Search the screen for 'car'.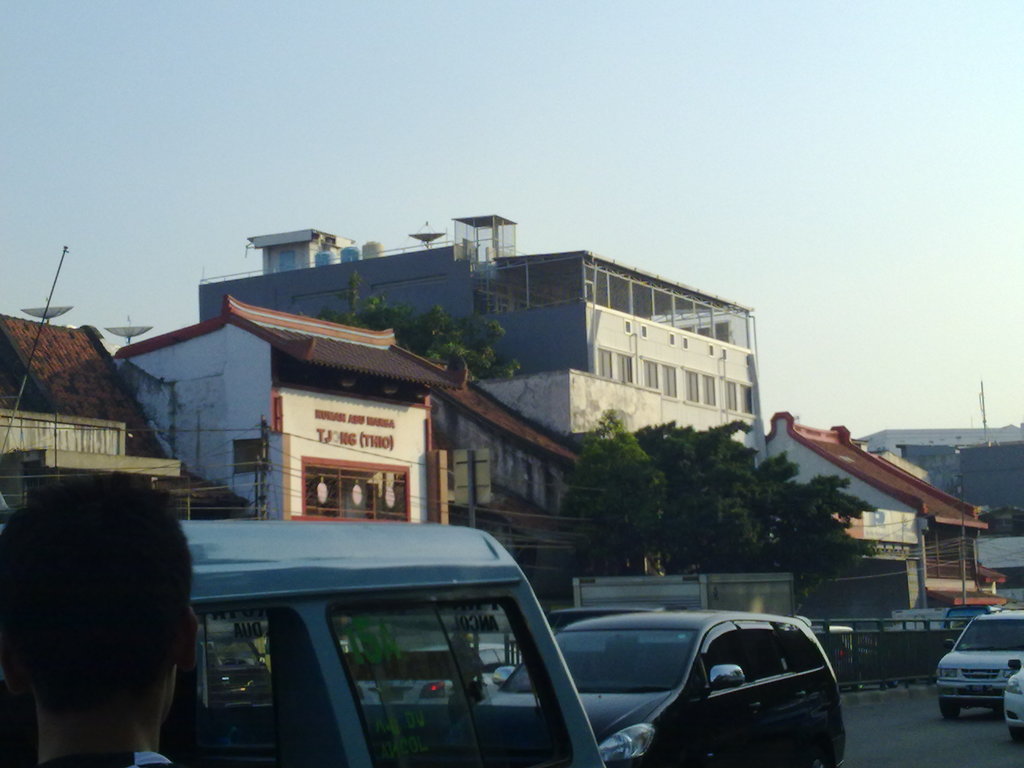
Found at (527, 599, 871, 756).
